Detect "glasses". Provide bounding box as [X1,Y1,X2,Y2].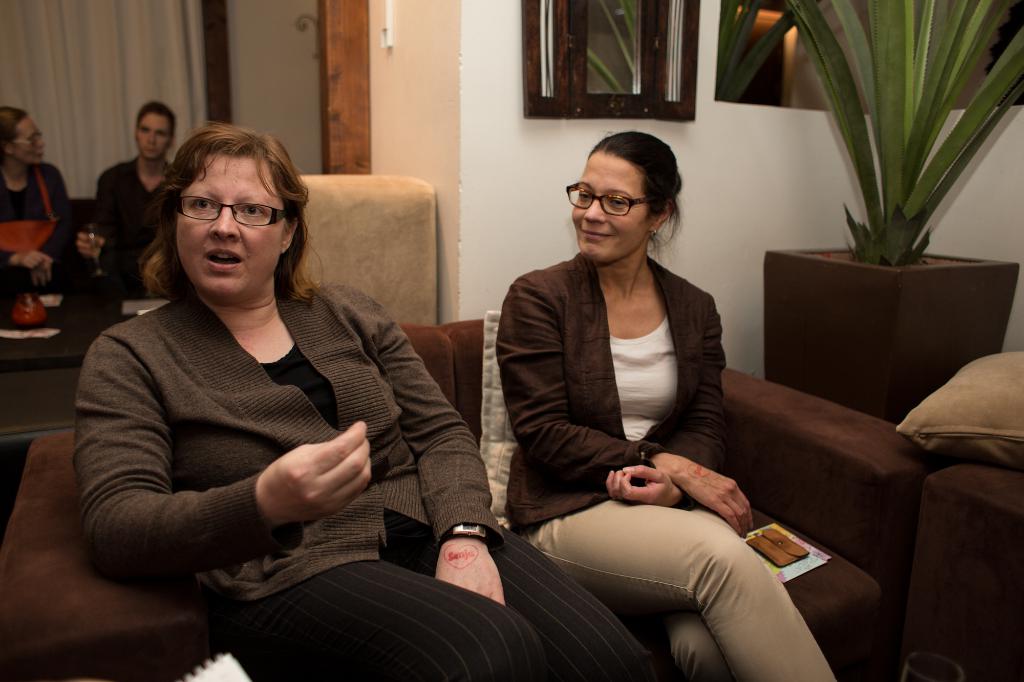
[8,129,38,146].
